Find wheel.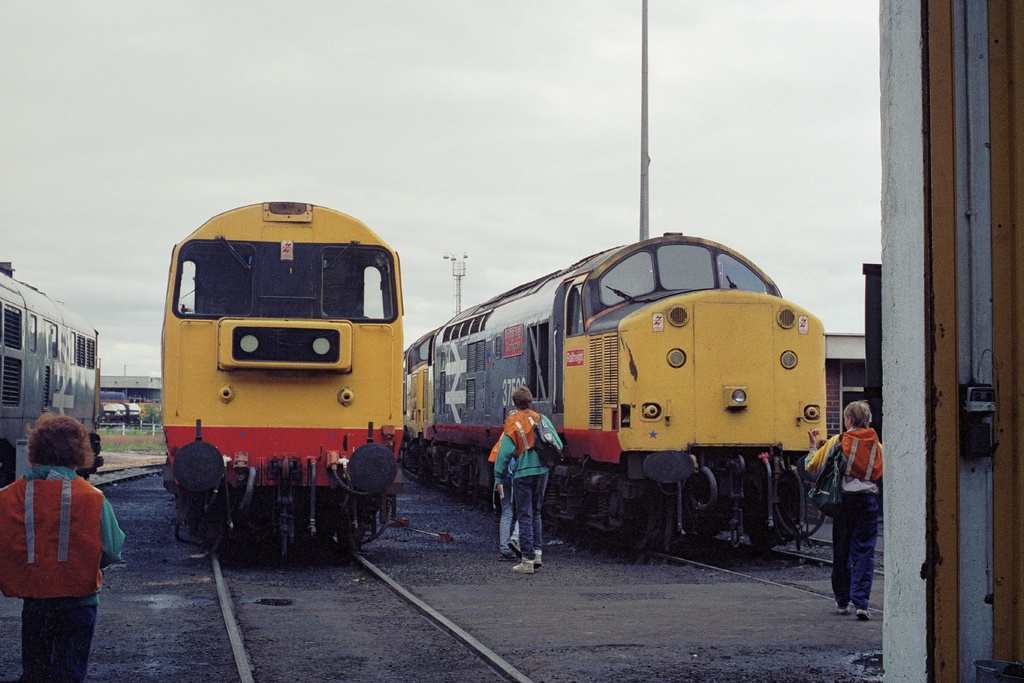
<box>749,528,777,548</box>.
